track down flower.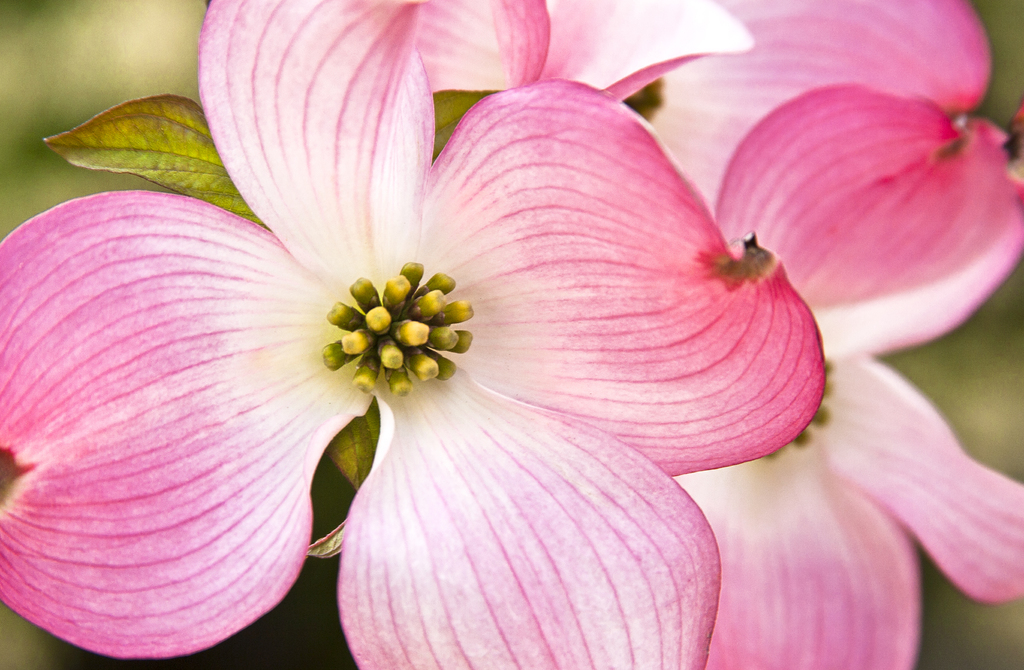
Tracked to x1=0 y1=0 x2=829 y2=669.
